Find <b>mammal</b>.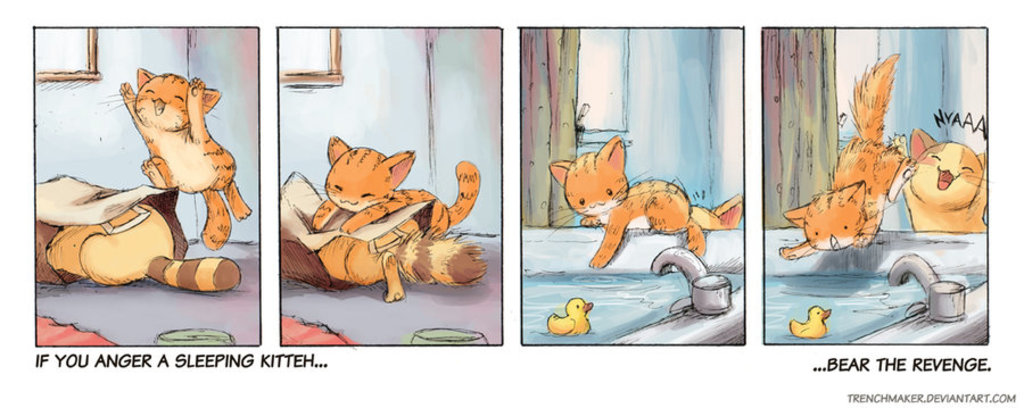
296,215,488,300.
